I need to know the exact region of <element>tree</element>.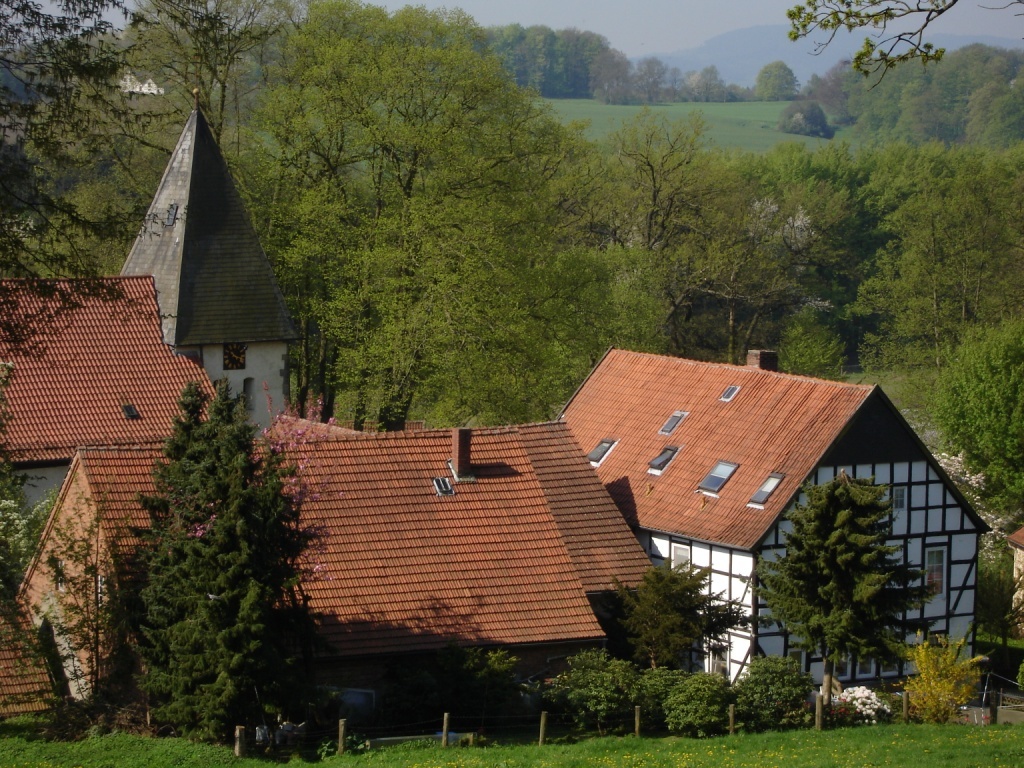
Region: pyautogui.locateOnScreen(266, 1, 594, 431).
